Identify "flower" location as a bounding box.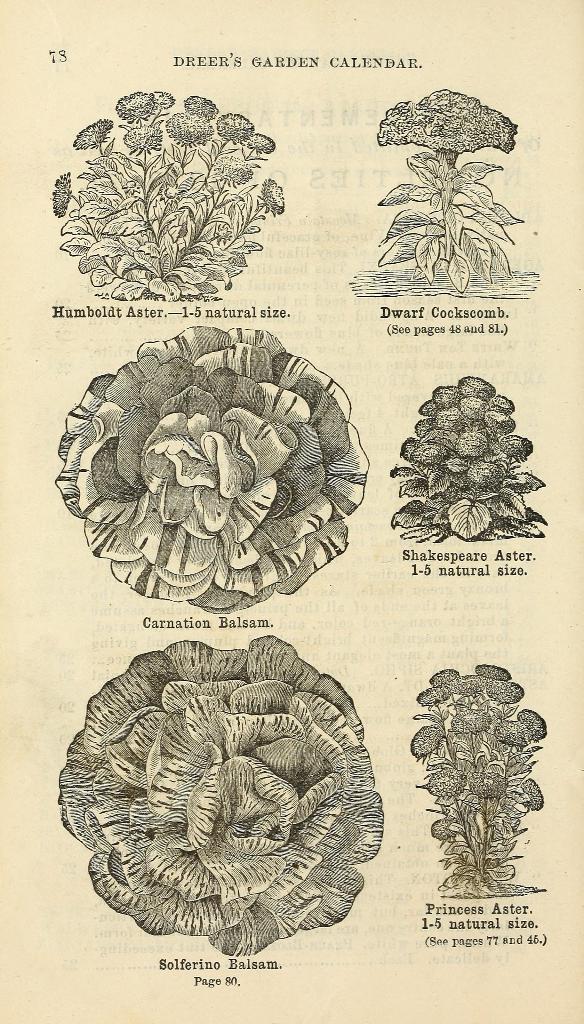
crop(425, 767, 461, 800).
